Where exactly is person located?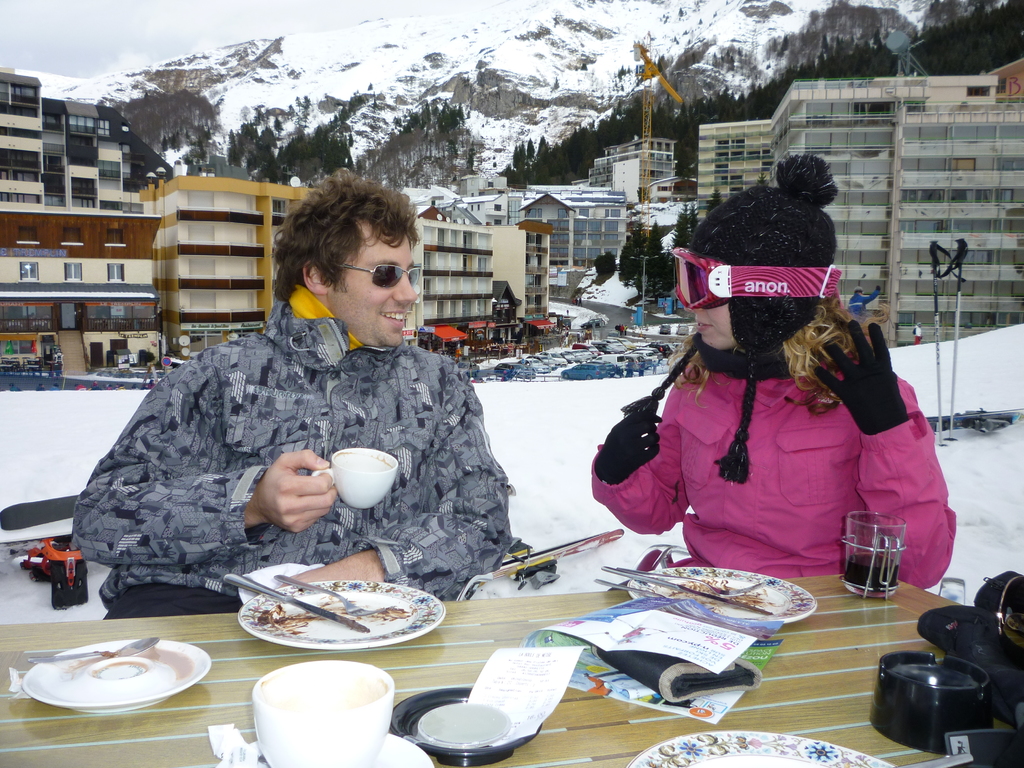
Its bounding box is <region>622, 182, 924, 620</region>.
